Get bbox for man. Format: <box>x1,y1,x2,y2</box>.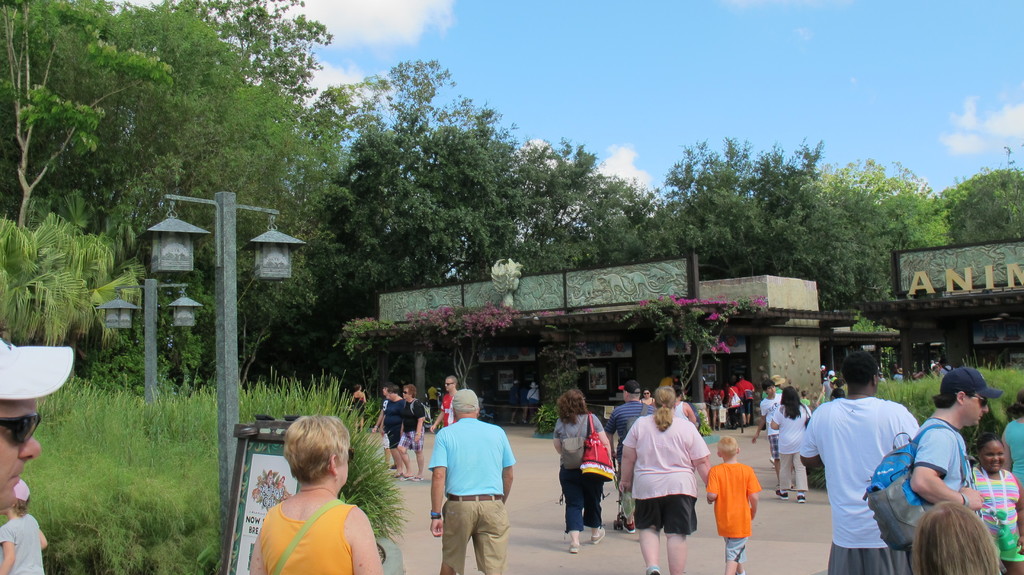
<box>421,386,518,570</box>.
